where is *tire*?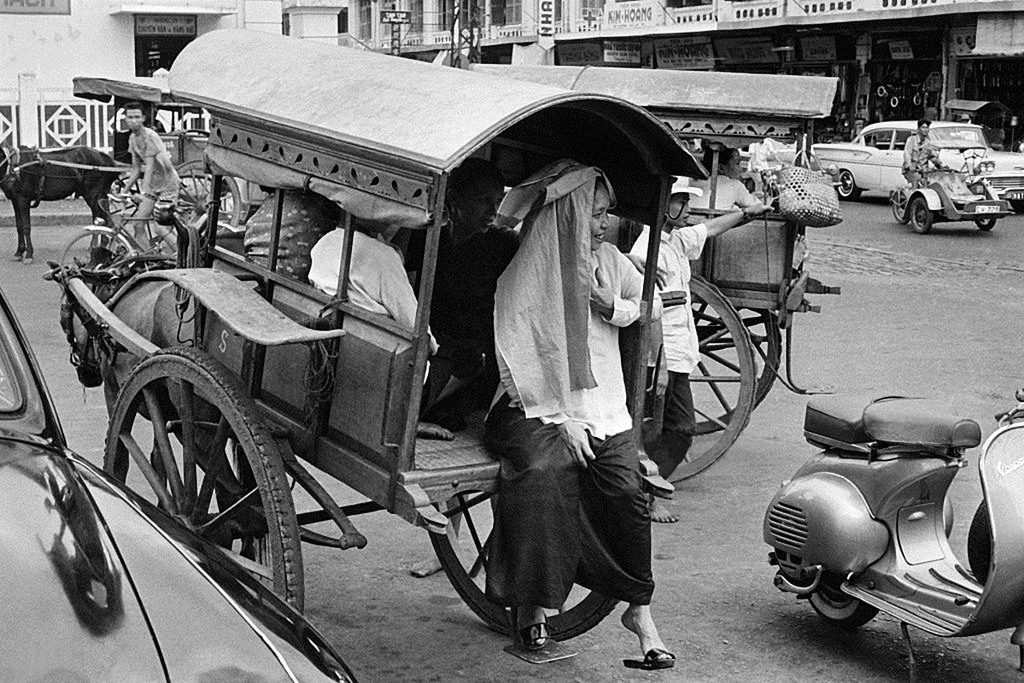
<box>906,197,938,231</box>.
